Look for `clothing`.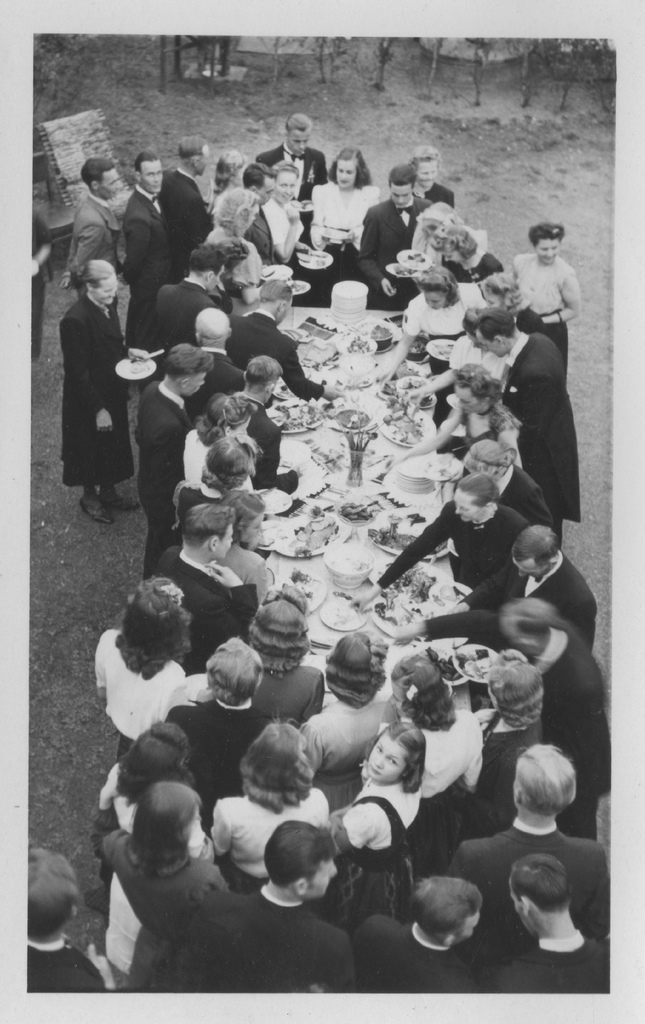
Found: crop(244, 204, 277, 271).
